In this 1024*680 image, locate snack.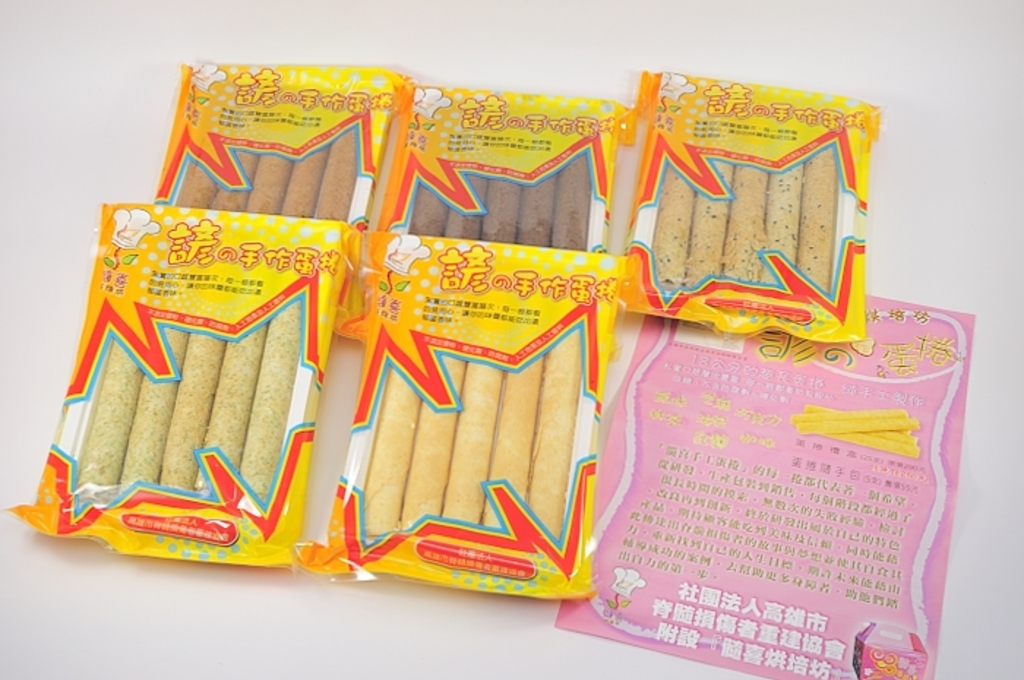
Bounding box: (367,333,581,540).
